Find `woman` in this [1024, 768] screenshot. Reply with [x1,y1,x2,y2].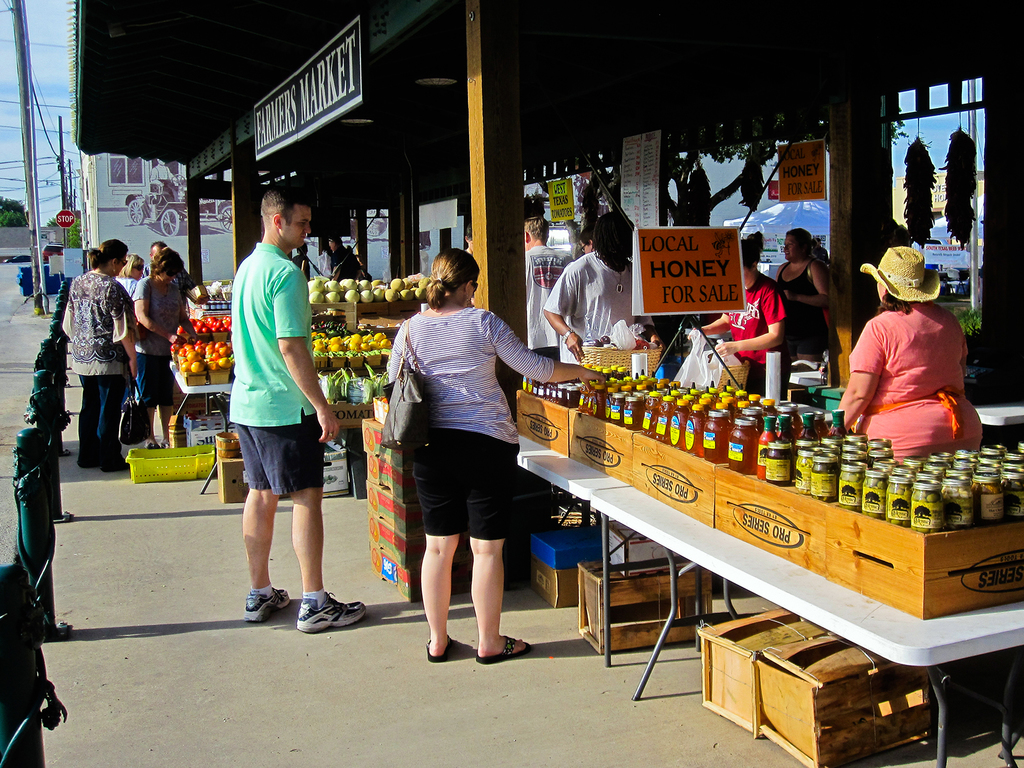
[691,230,793,394].
